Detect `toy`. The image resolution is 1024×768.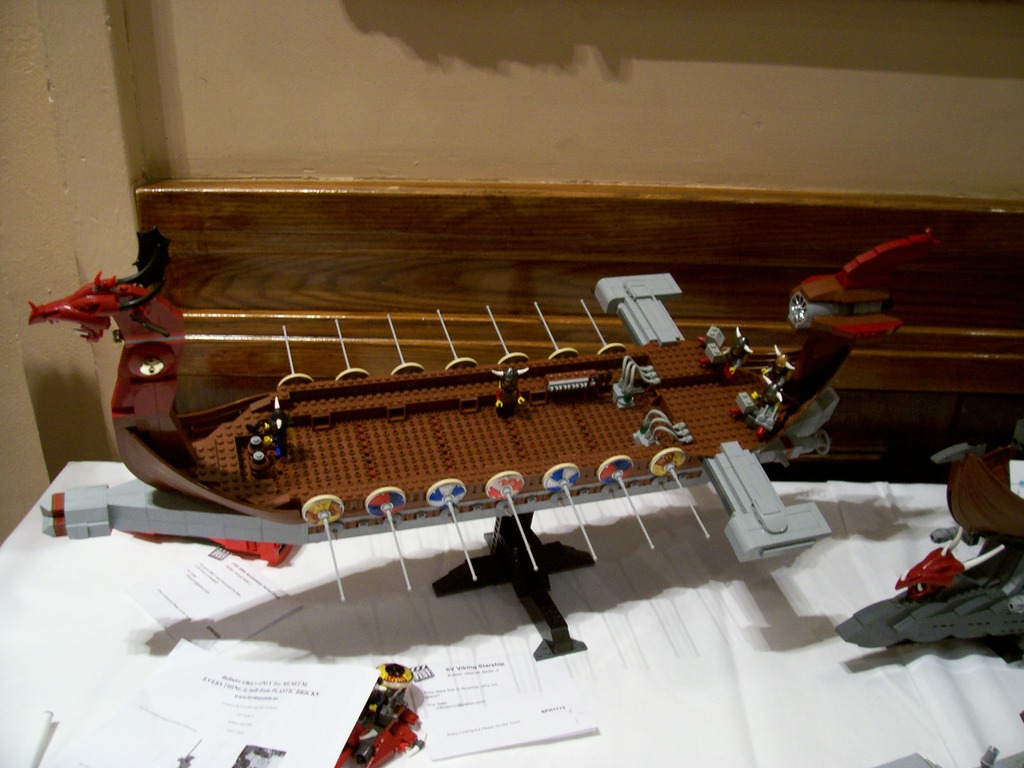
28, 230, 948, 662.
